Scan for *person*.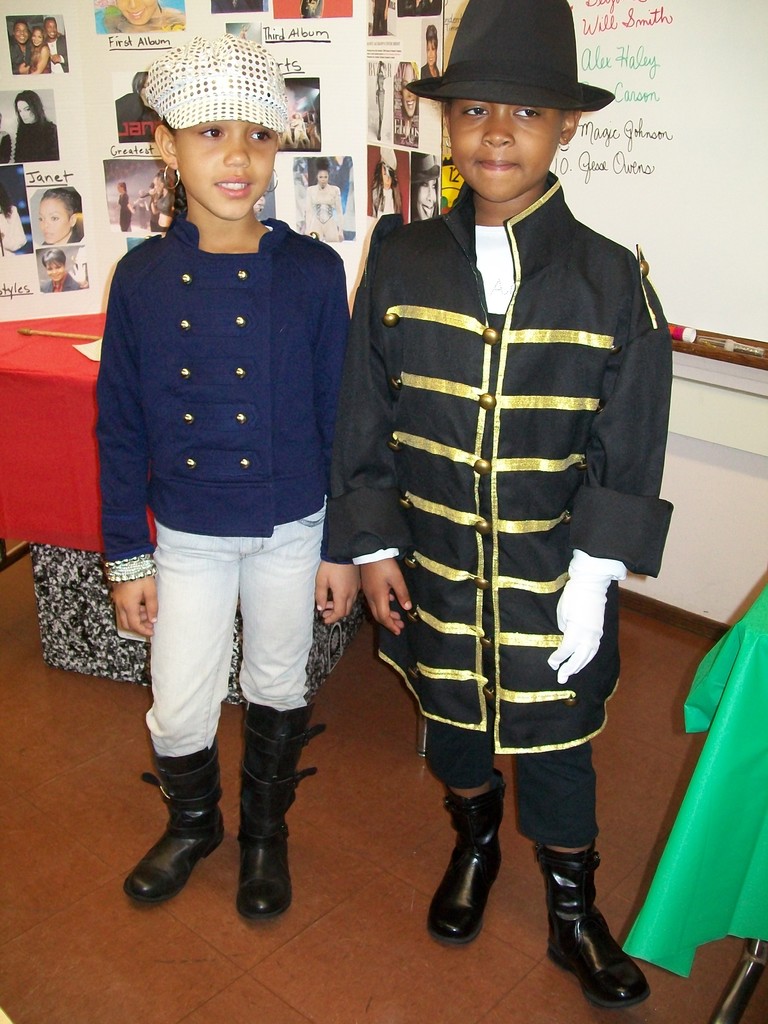
Scan result: {"left": 372, "top": 164, "right": 397, "bottom": 216}.
